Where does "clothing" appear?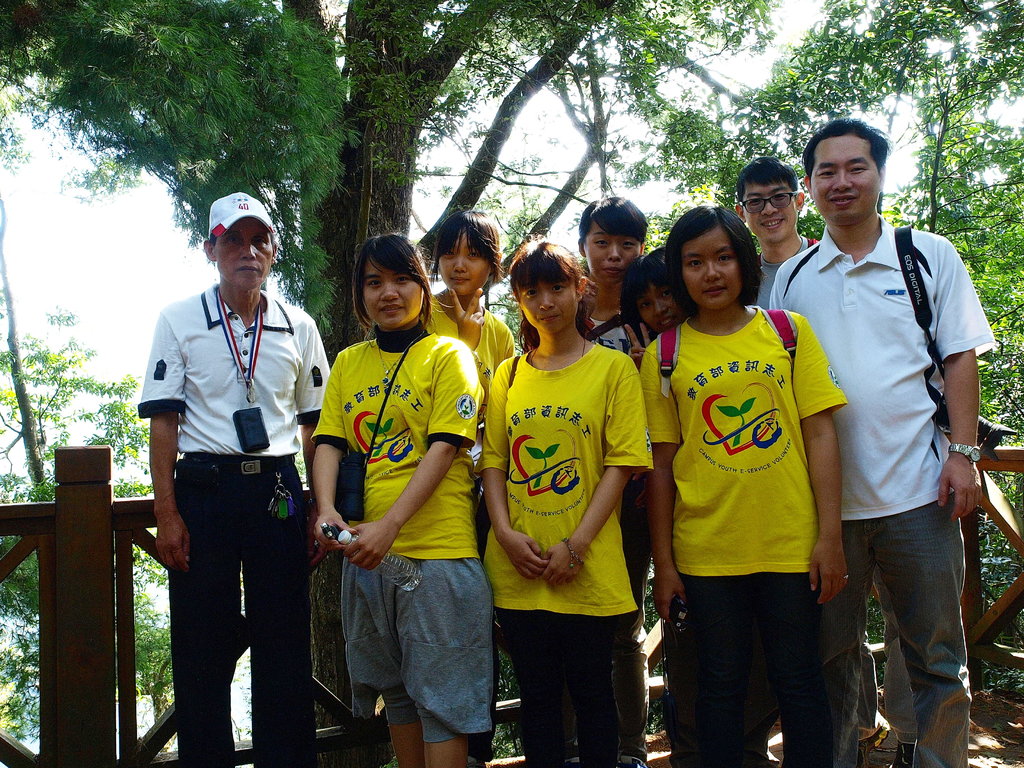
Appears at 577/302/656/639.
